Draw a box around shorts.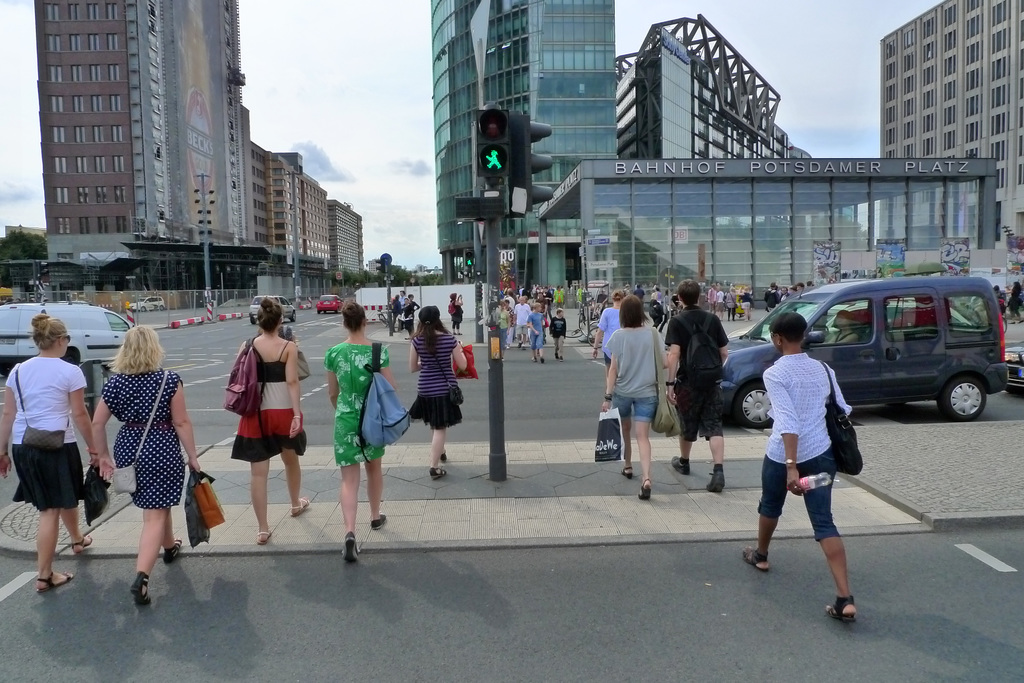
[404,399,460,433].
